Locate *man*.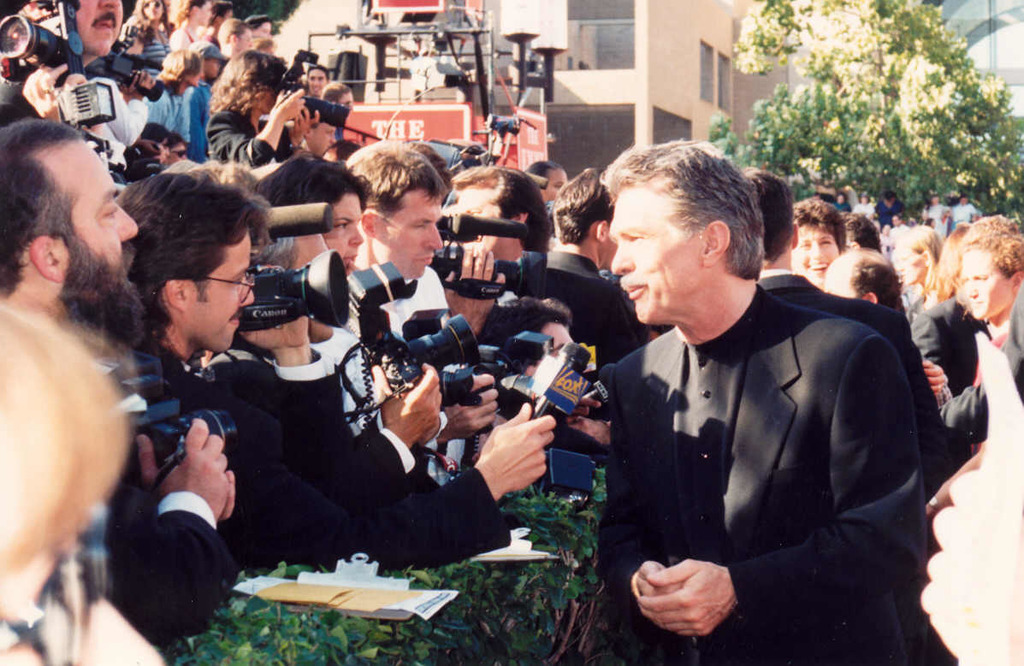
Bounding box: [876,192,905,233].
